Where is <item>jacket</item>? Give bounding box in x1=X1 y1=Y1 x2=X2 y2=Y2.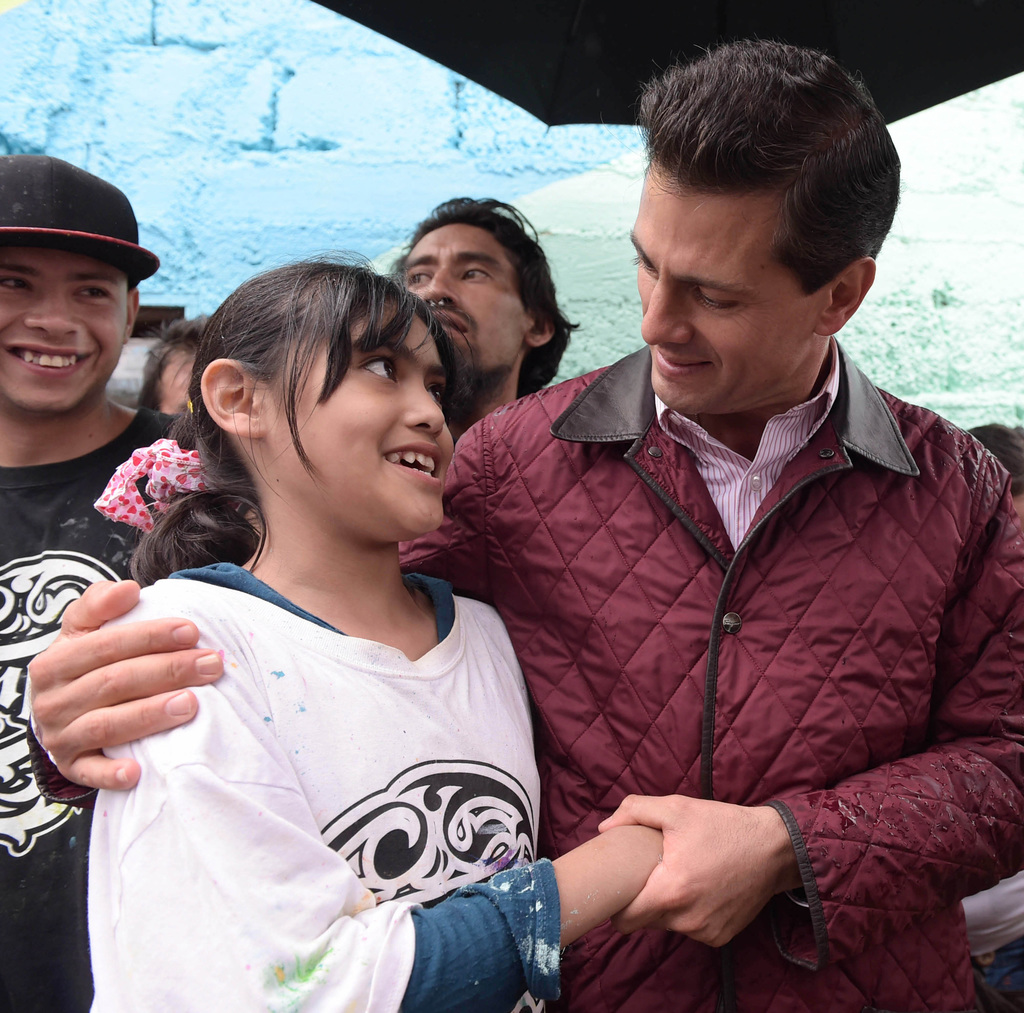
x1=398 y1=342 x2=1023 y2=1012.
